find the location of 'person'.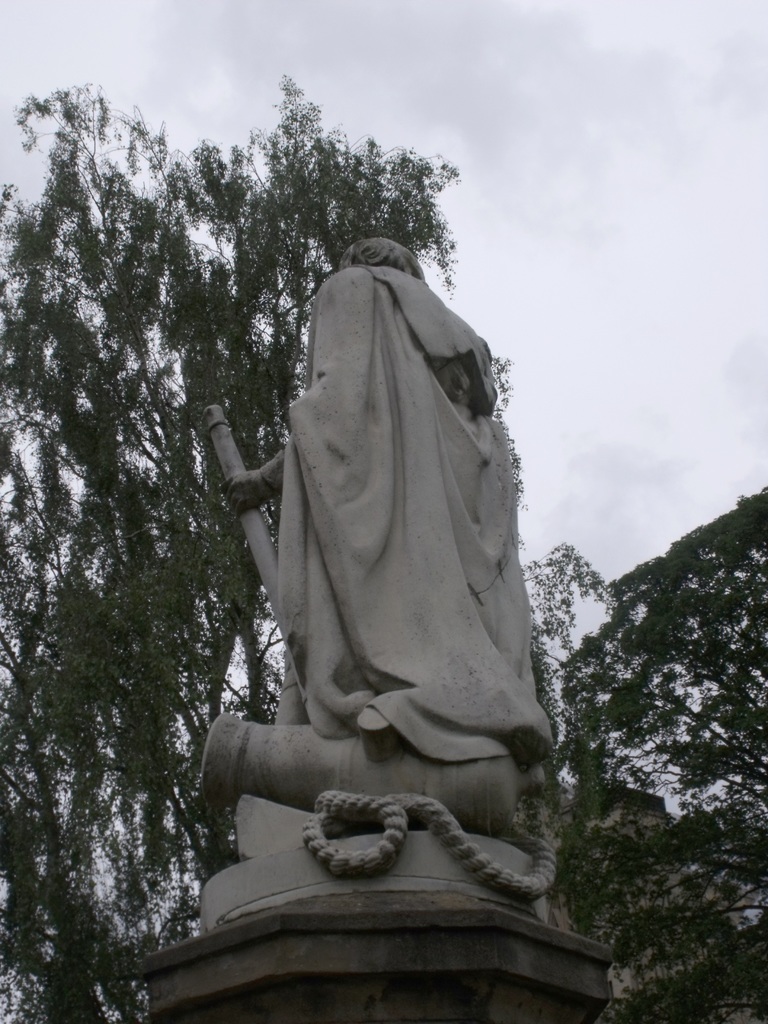
Location: (220,239,518,755).
